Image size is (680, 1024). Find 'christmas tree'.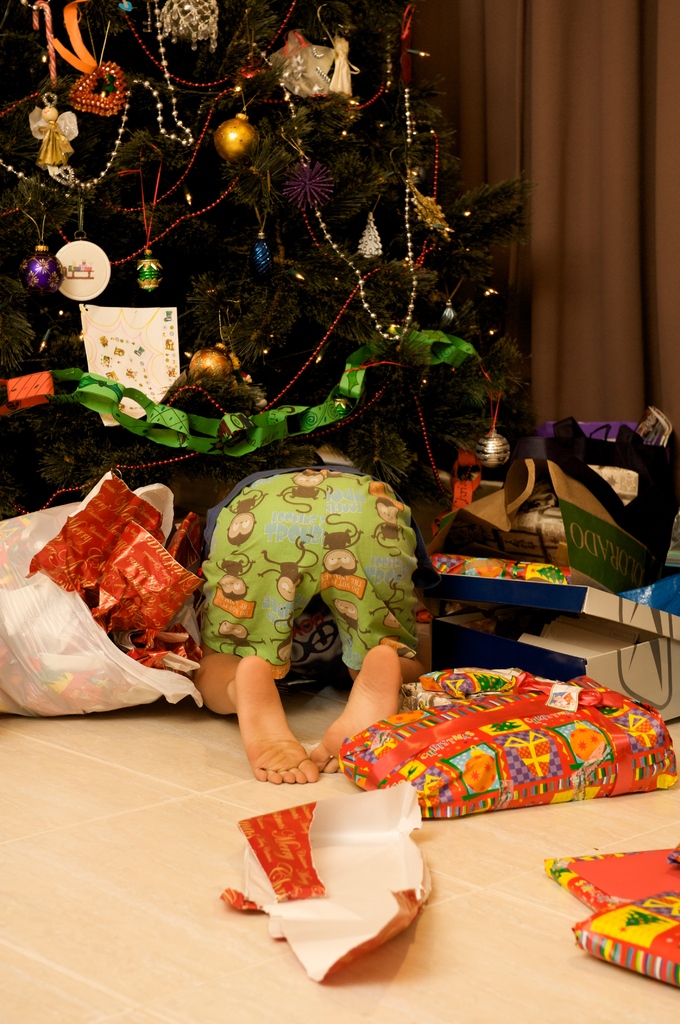
(21,0,542,735).
